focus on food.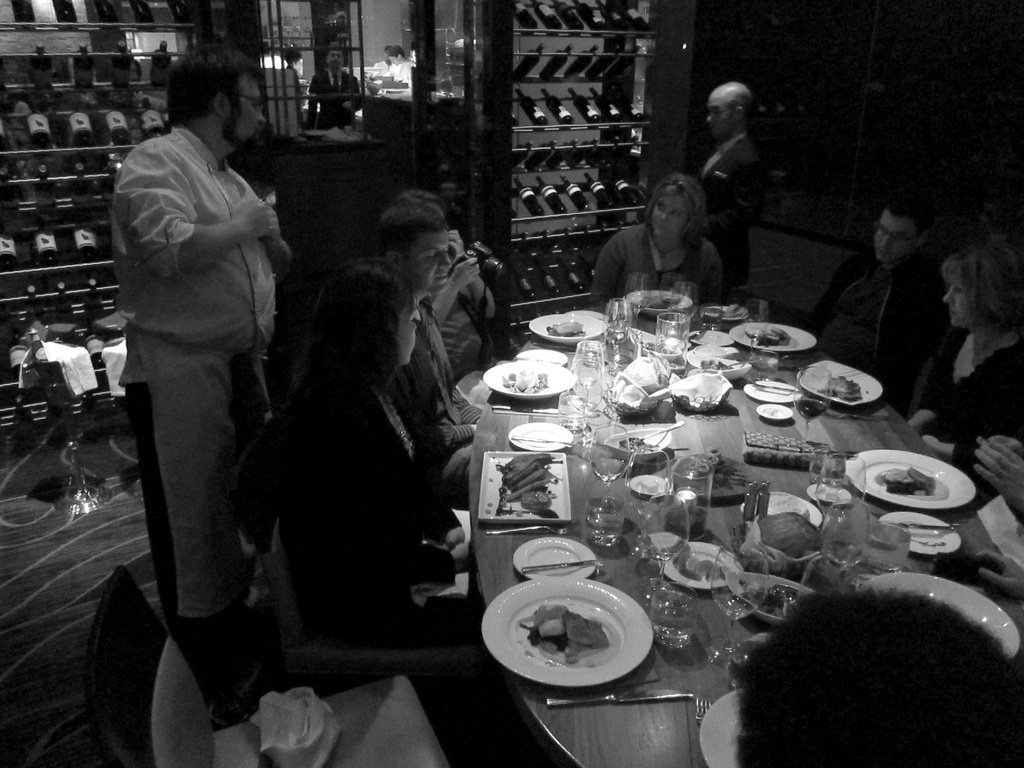
Focused at pyautogui.locateOnScreen(496, 452, 562, 515).
